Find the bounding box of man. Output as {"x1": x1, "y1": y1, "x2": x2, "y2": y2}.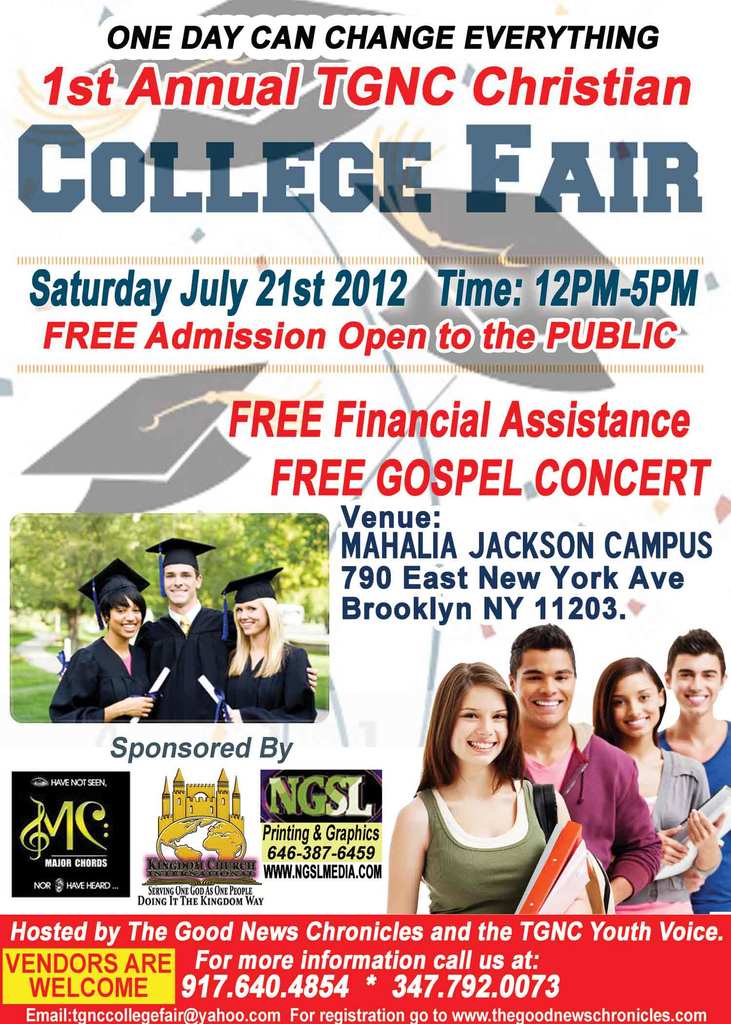
{"x1": 130, "y1": 533, "x2": 321, "y2": 718}.
